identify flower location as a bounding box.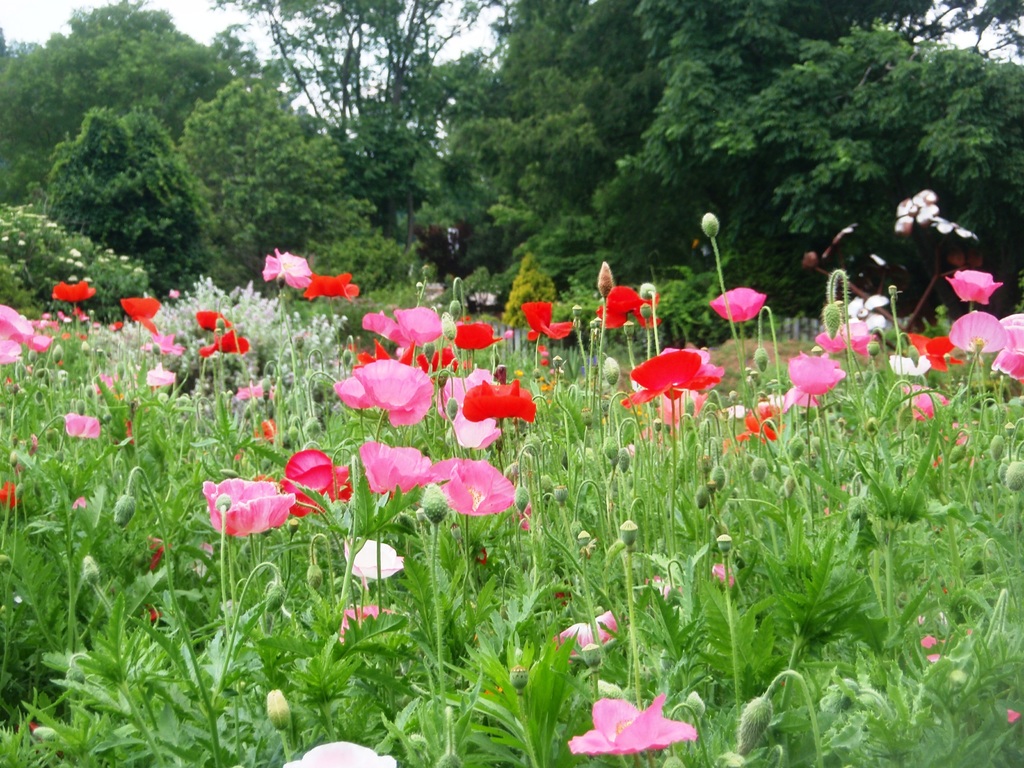
{"left": 554, "top": 604, "right": 612, "bottom": 662}.
